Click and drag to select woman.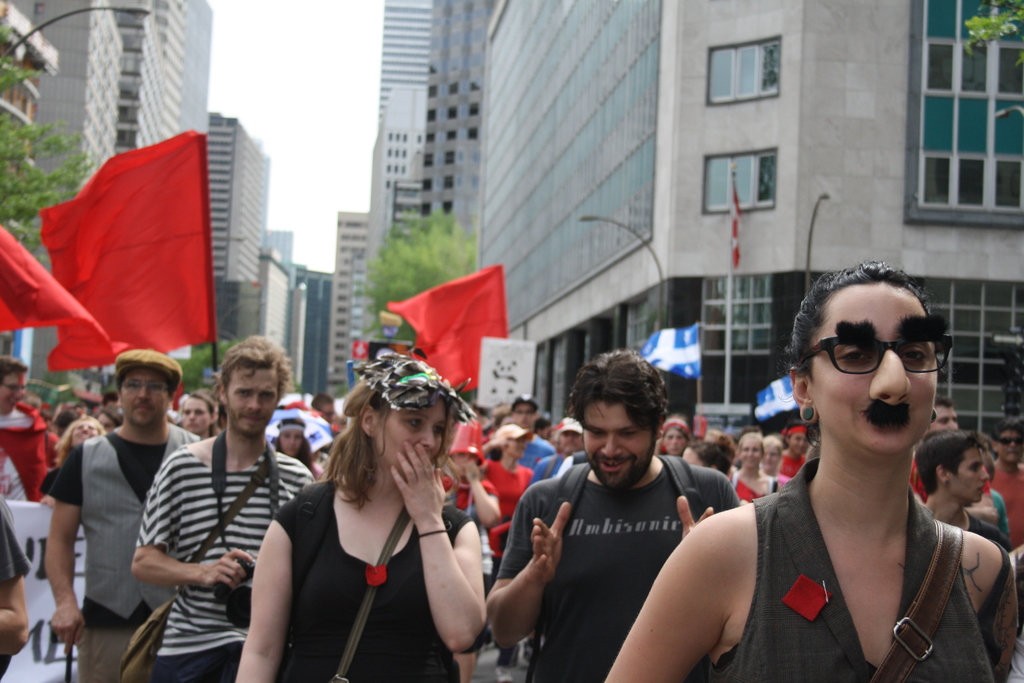
Selection: Rect(94, 402, 123, 429).
